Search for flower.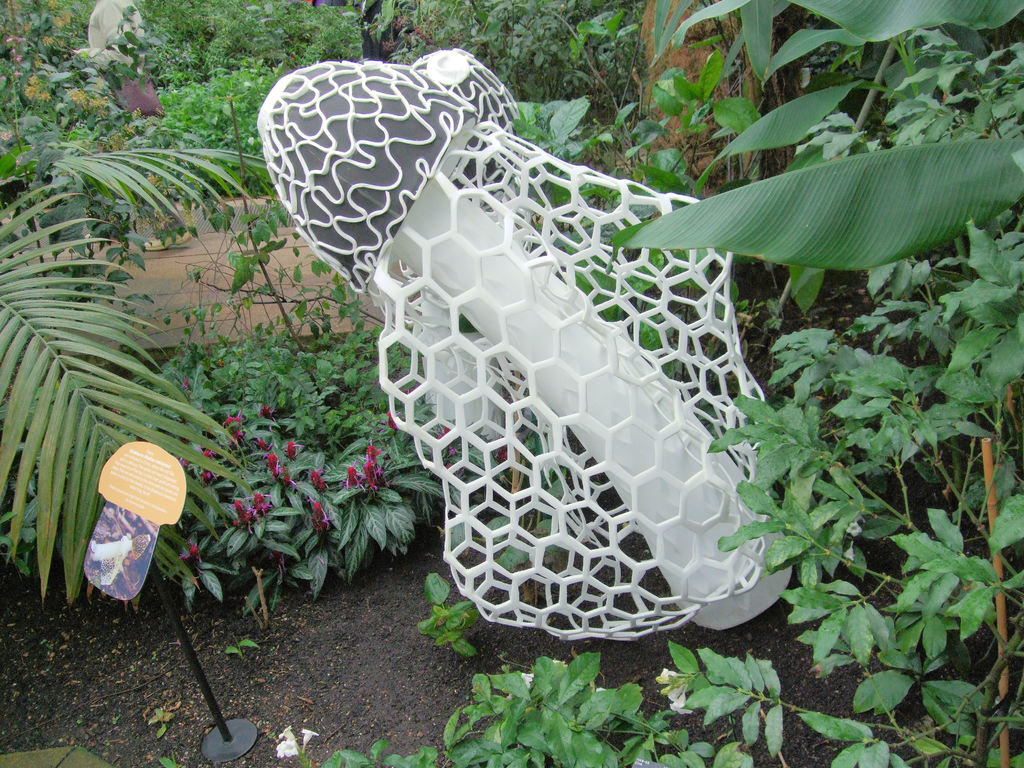
Found at rect(266, 458, 276, 477).
